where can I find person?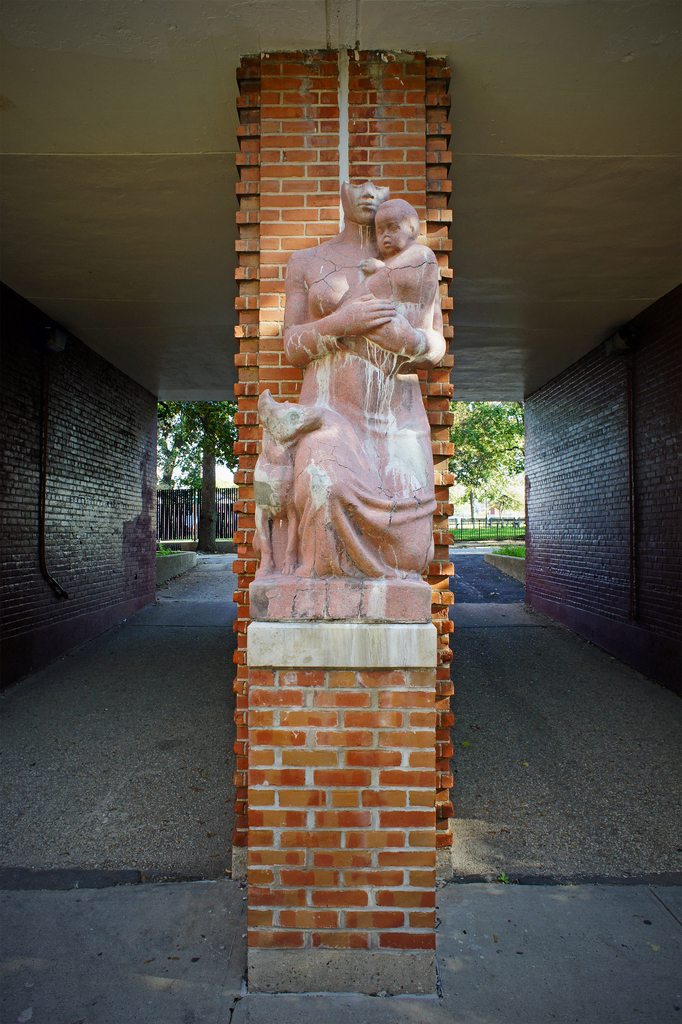
You can find it at [x1=281, y1=178, x2=449, y2=577].
